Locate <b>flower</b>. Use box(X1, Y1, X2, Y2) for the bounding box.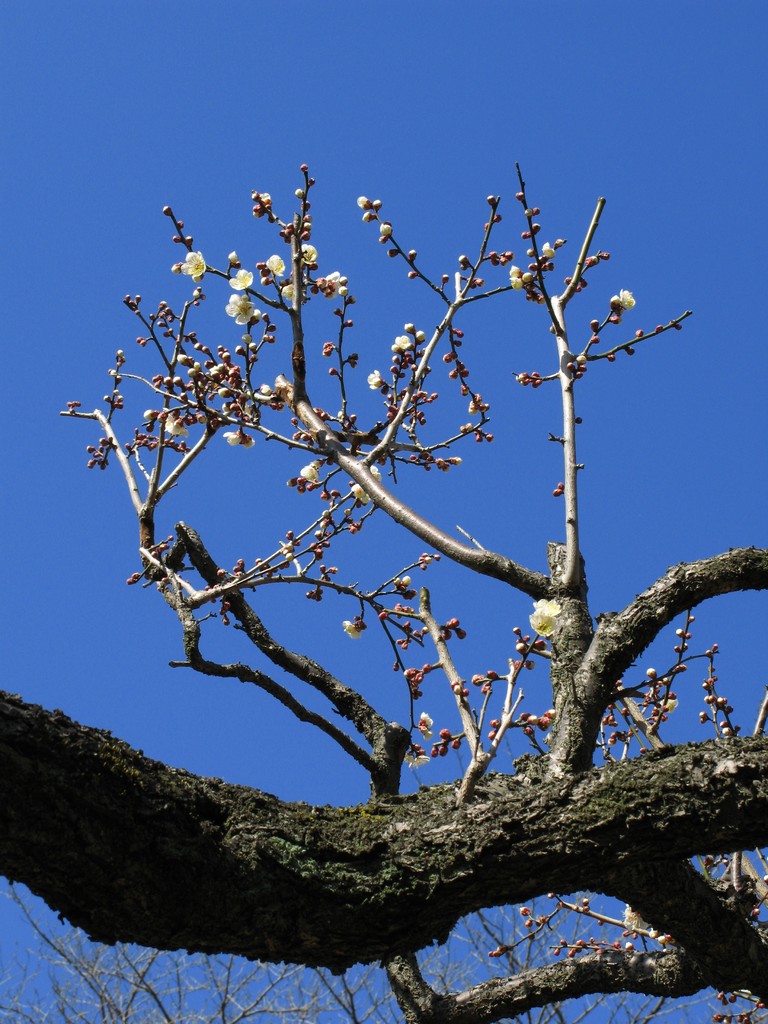
box(349, 484, 377, 508).
